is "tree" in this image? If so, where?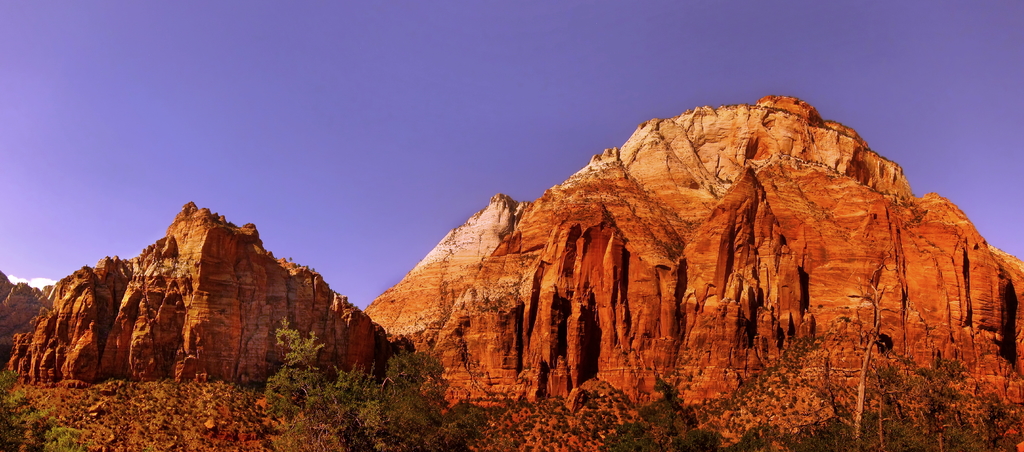
Yes, at l=587, t=381, r=792, b=451.
